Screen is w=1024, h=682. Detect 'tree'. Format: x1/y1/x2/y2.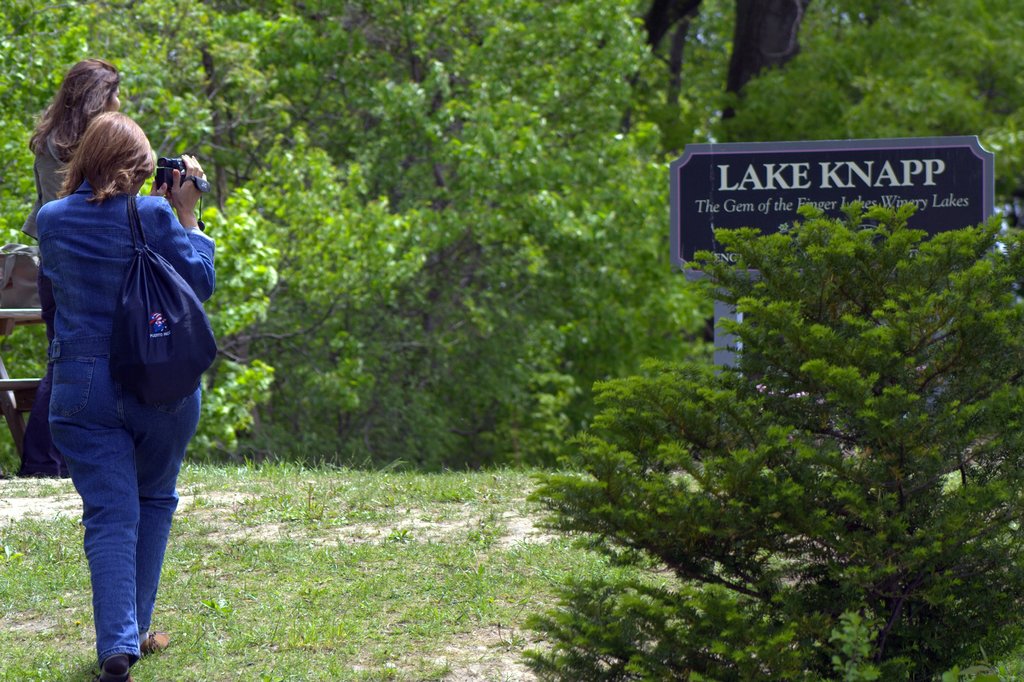
490/195/1023/681.
